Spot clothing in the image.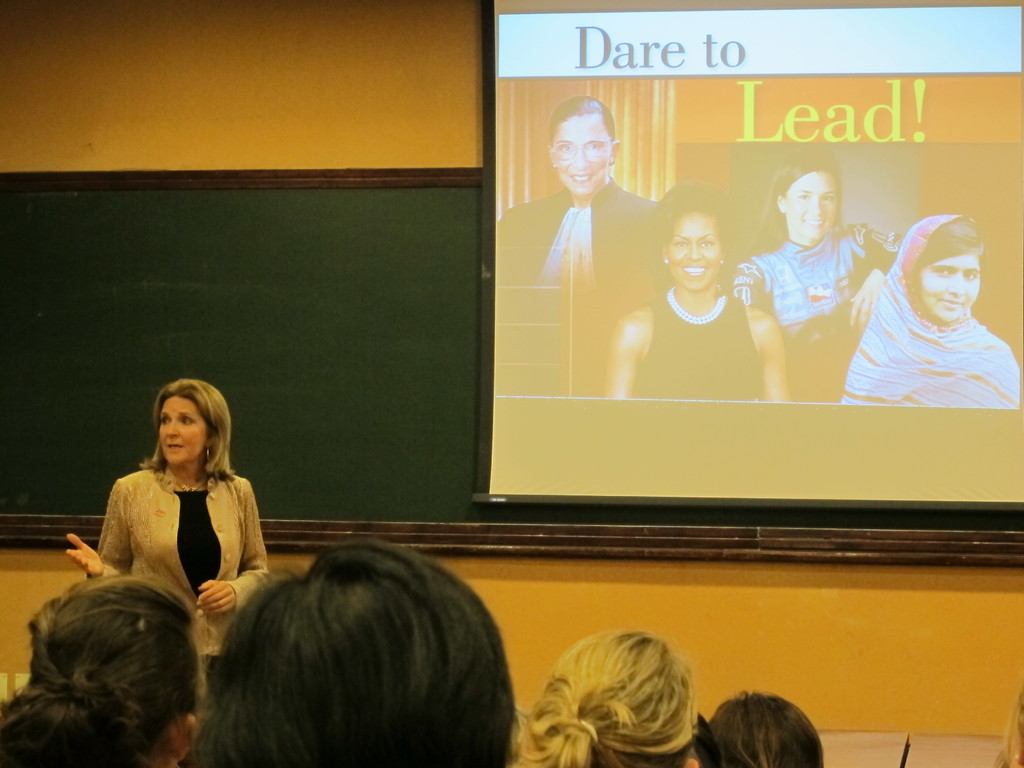
clothing found at [x1=845, y1=232, x2=1014, y2=415].
